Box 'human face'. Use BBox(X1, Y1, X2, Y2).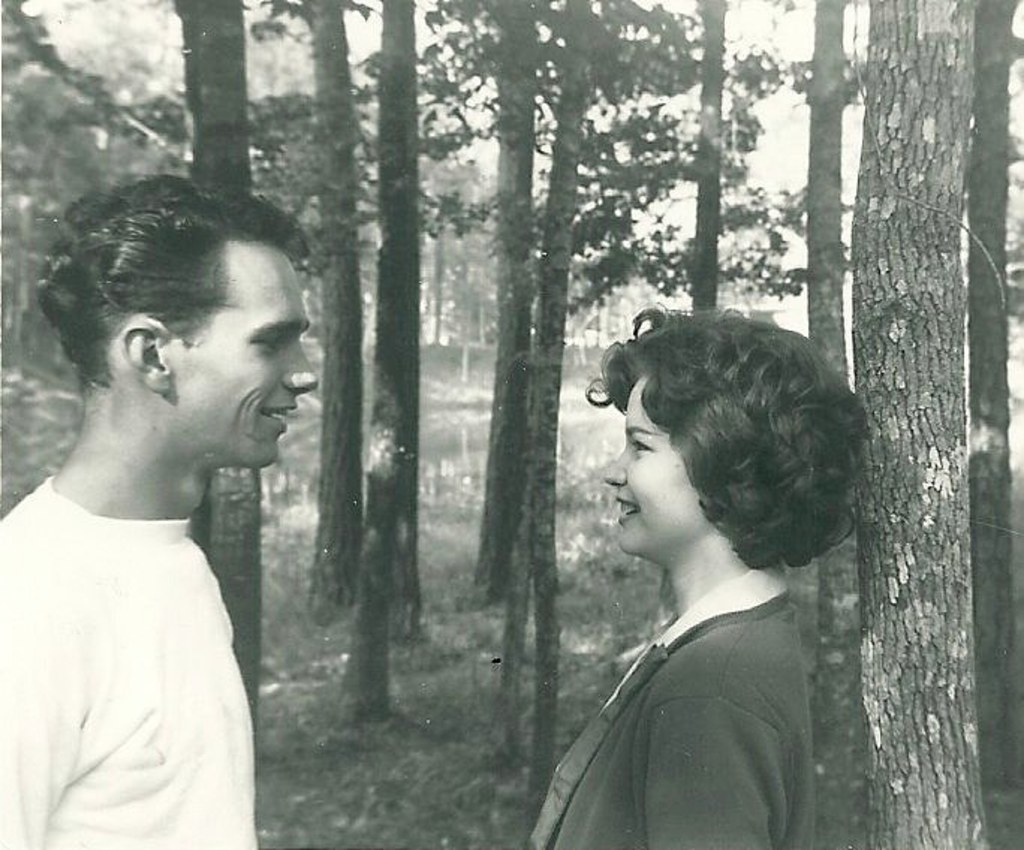
BBox(166, 245, 320, 470).
